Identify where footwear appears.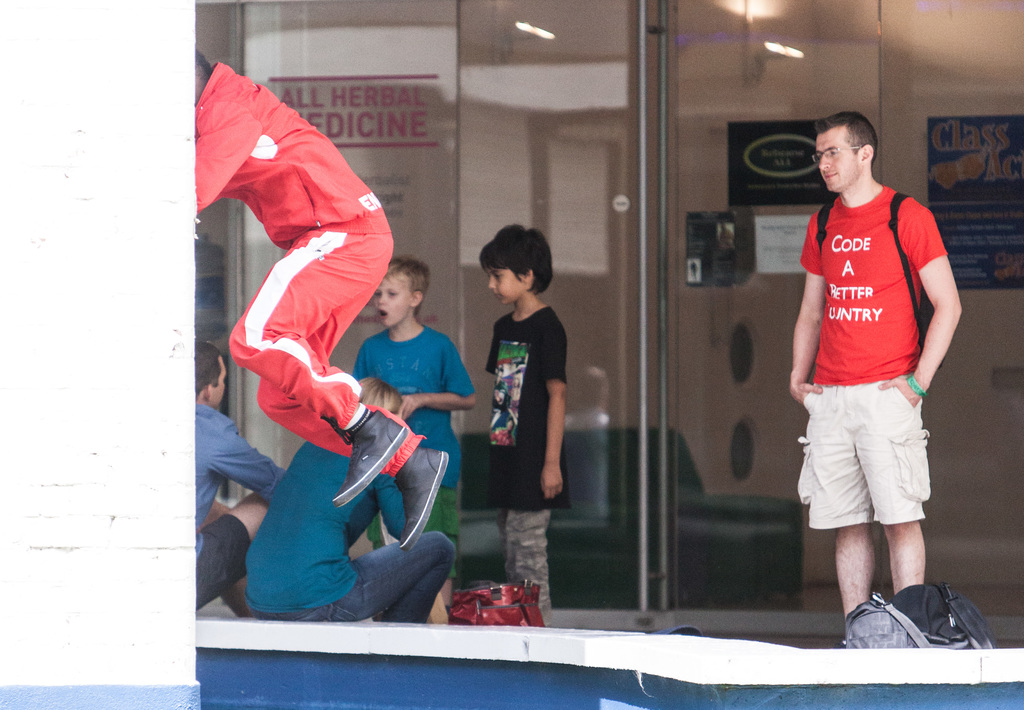
Appears at x1=393, y1=446, x2=451, y2=552.
